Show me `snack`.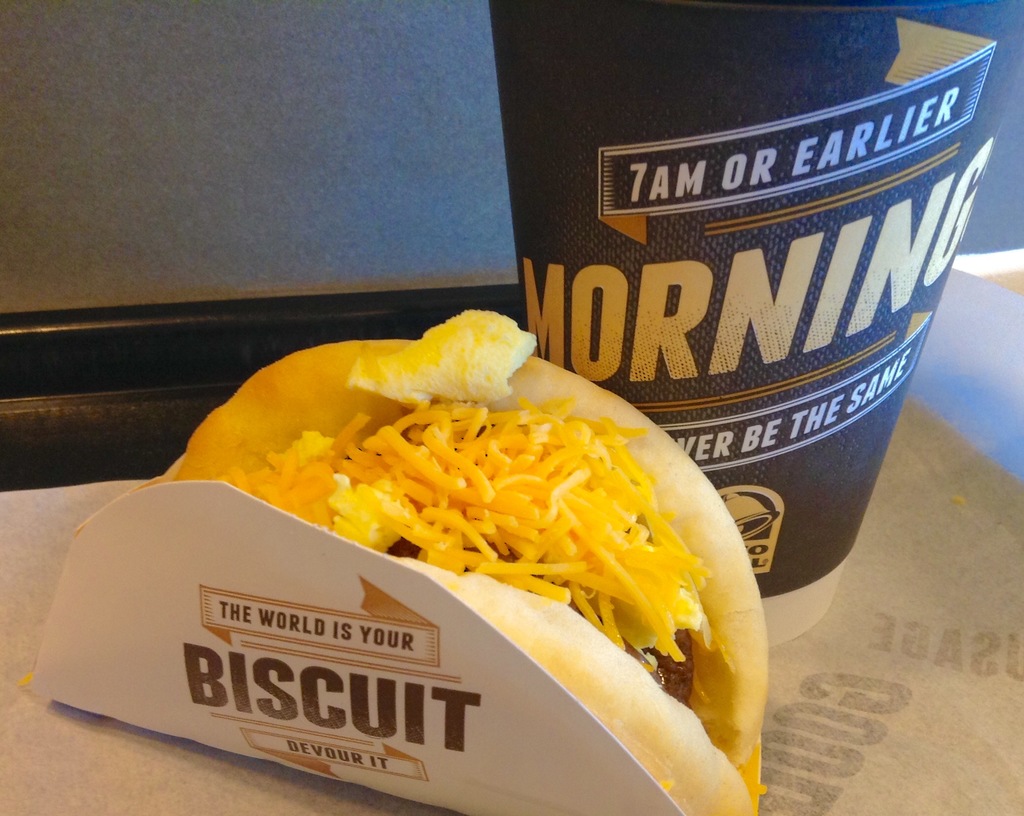
`snack` is here: region(20, 307, 769, 815).
